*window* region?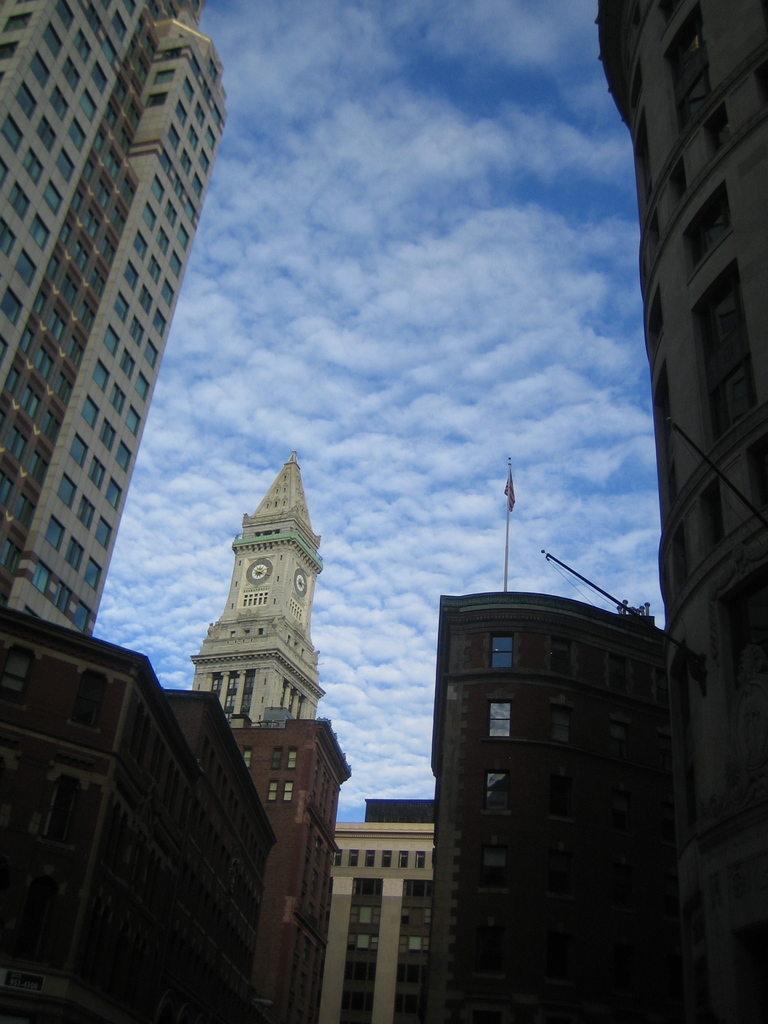
x1=55 y1=220 x2=74 y2=244
